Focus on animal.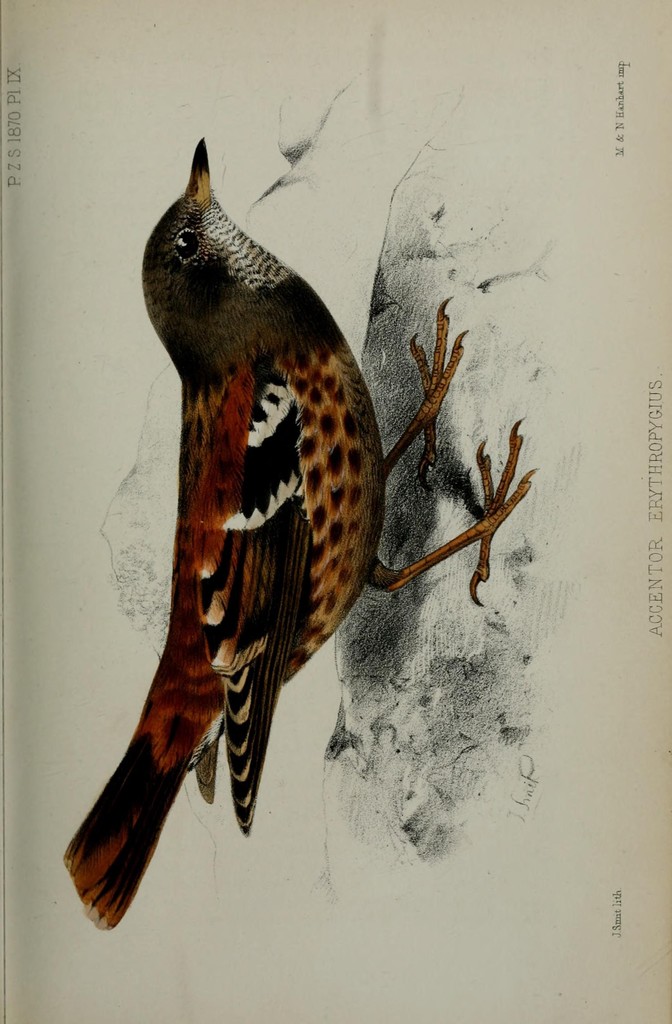
Focused at box=[63, 135, 543, 934].
